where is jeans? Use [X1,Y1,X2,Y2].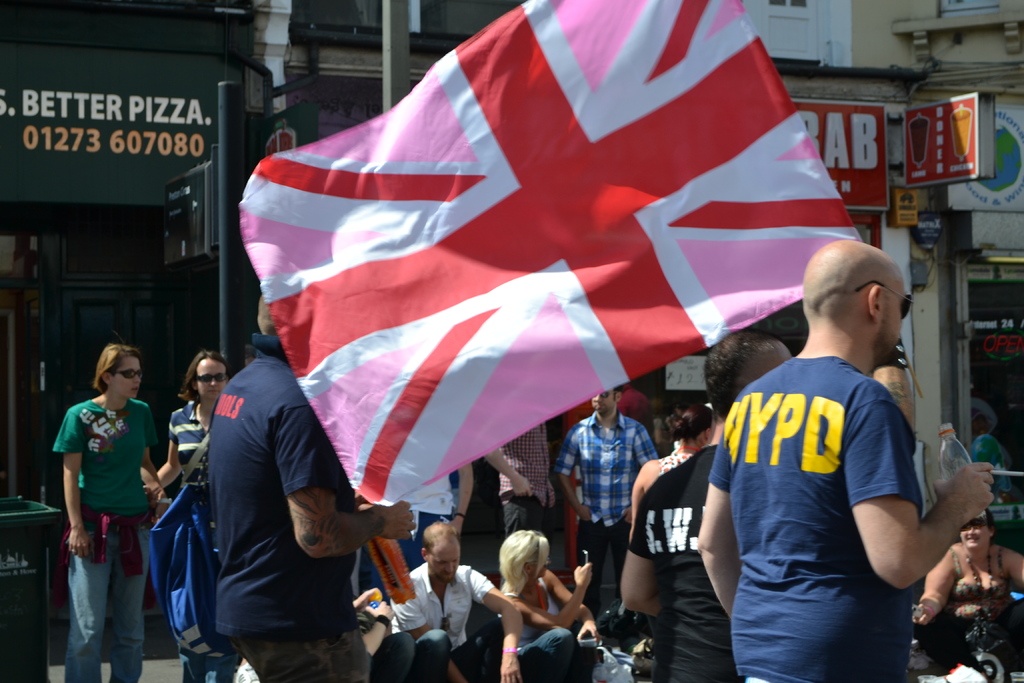
[524,622,589,680].
